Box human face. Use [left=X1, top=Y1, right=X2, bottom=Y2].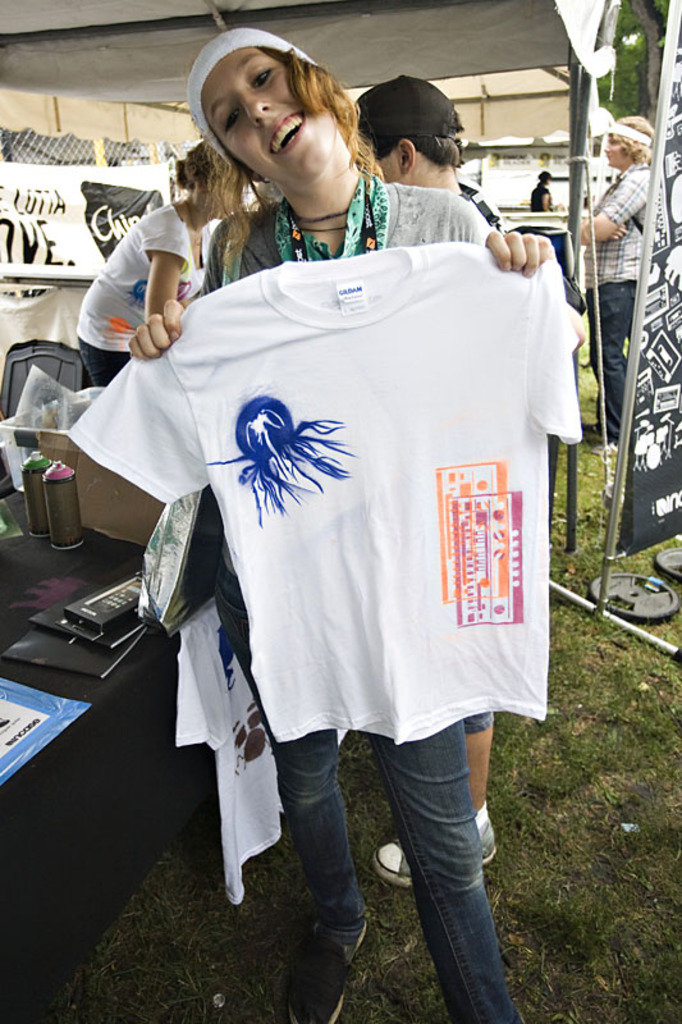
[left=201, top=50, right=315, bottom=177].
